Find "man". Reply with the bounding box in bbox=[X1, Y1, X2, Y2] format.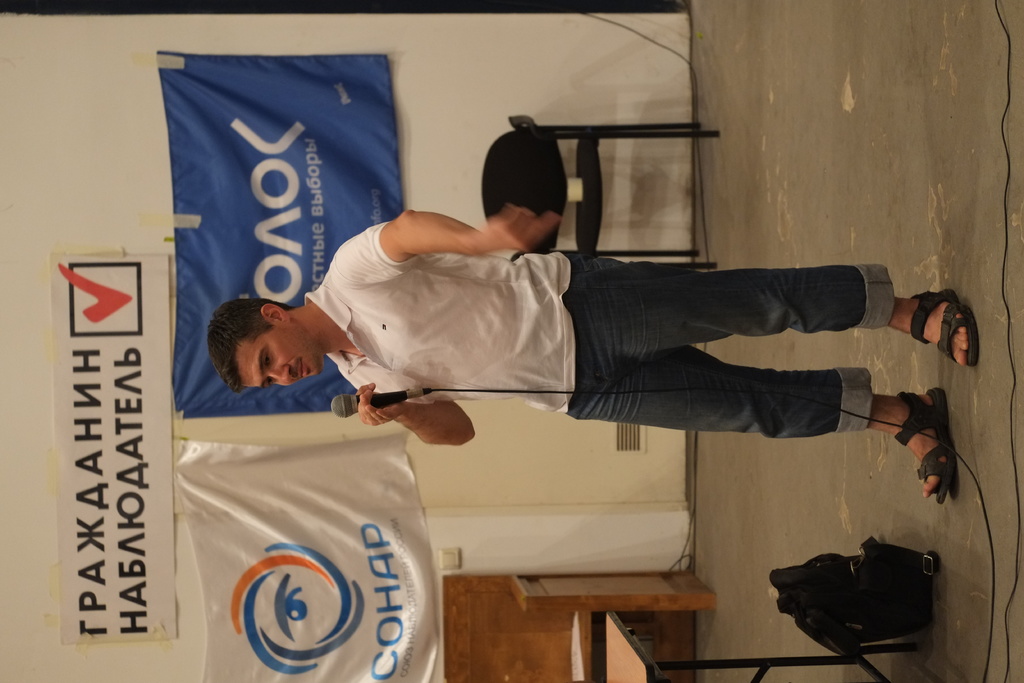
bbox=[282, 195, 977, 514].
